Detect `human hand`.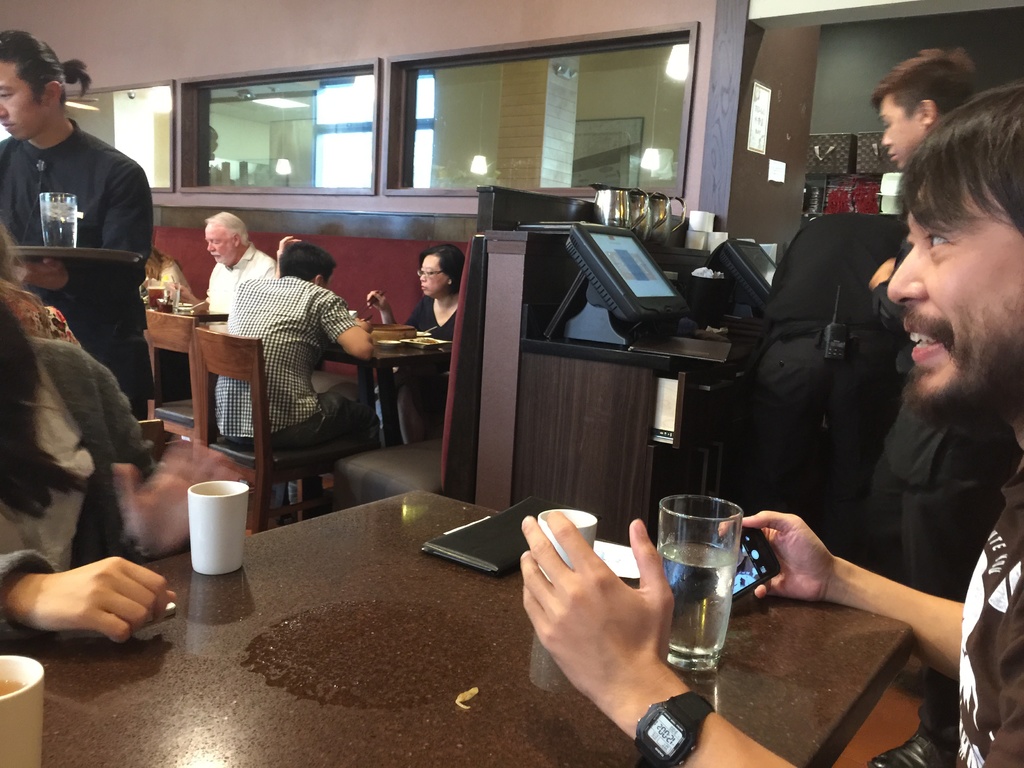
Detected at detection(10, 551, 171, 655).
